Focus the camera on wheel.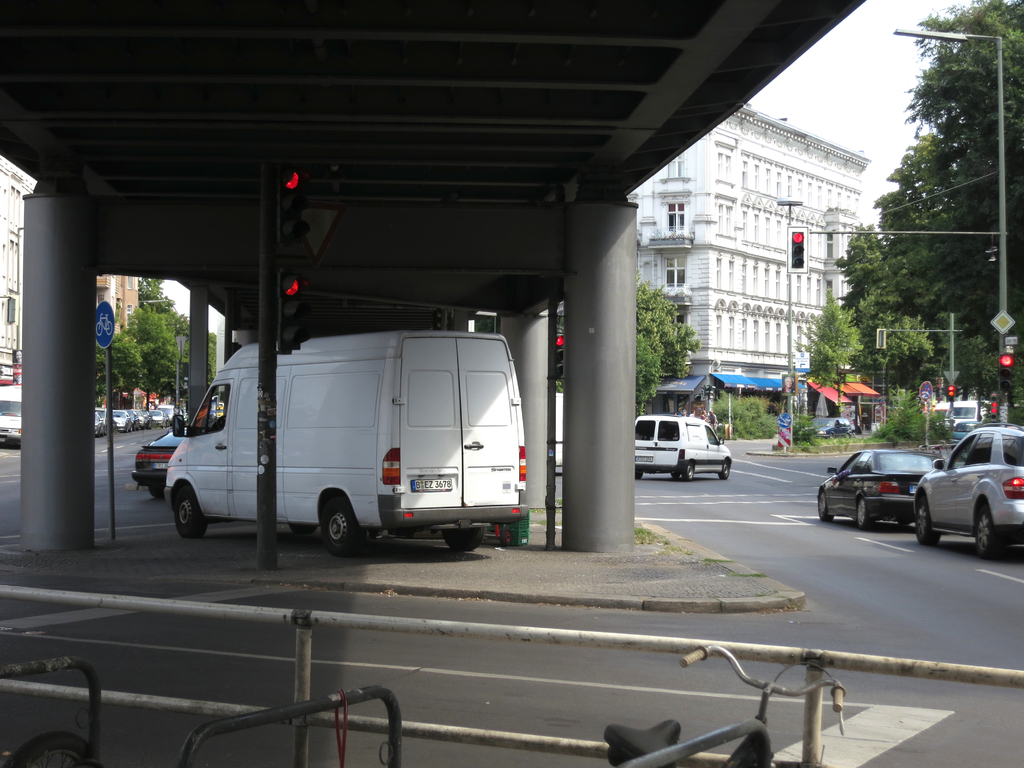
Focus region: 317,497,366,556.
